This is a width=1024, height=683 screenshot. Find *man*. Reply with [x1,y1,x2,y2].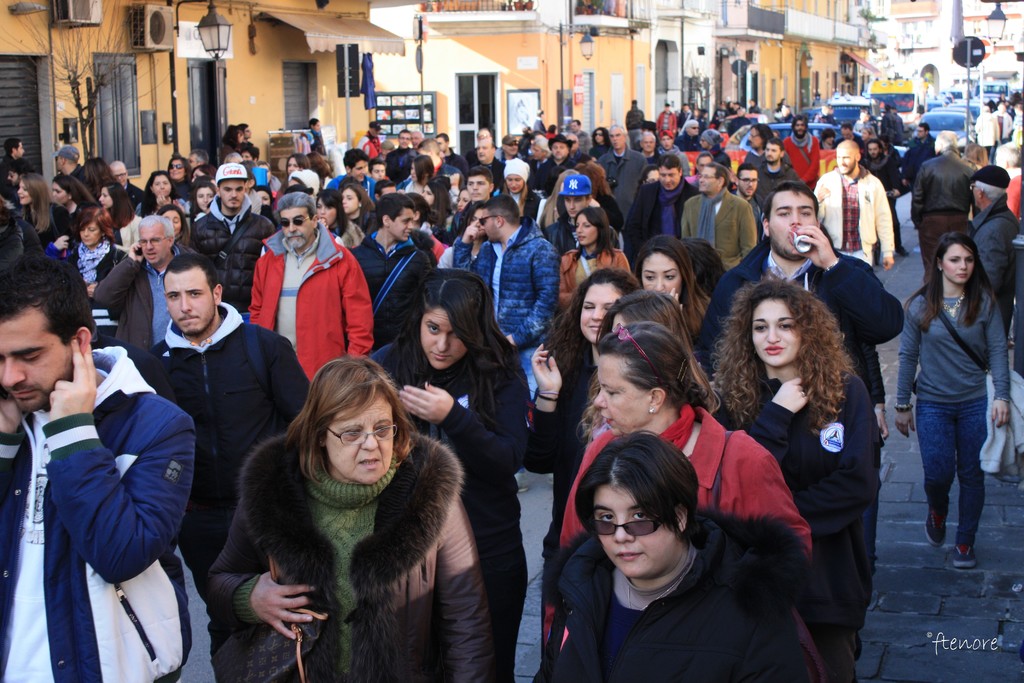
[755,140,803,204].
